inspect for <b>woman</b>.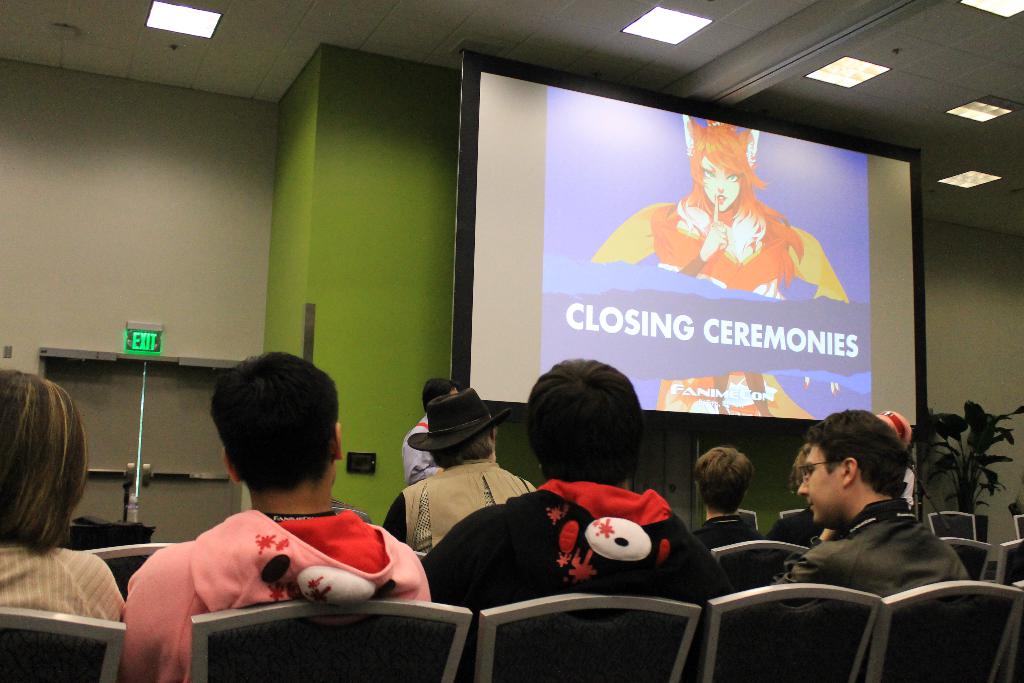
Inspection: select_region(648, 116, 804, 416).
